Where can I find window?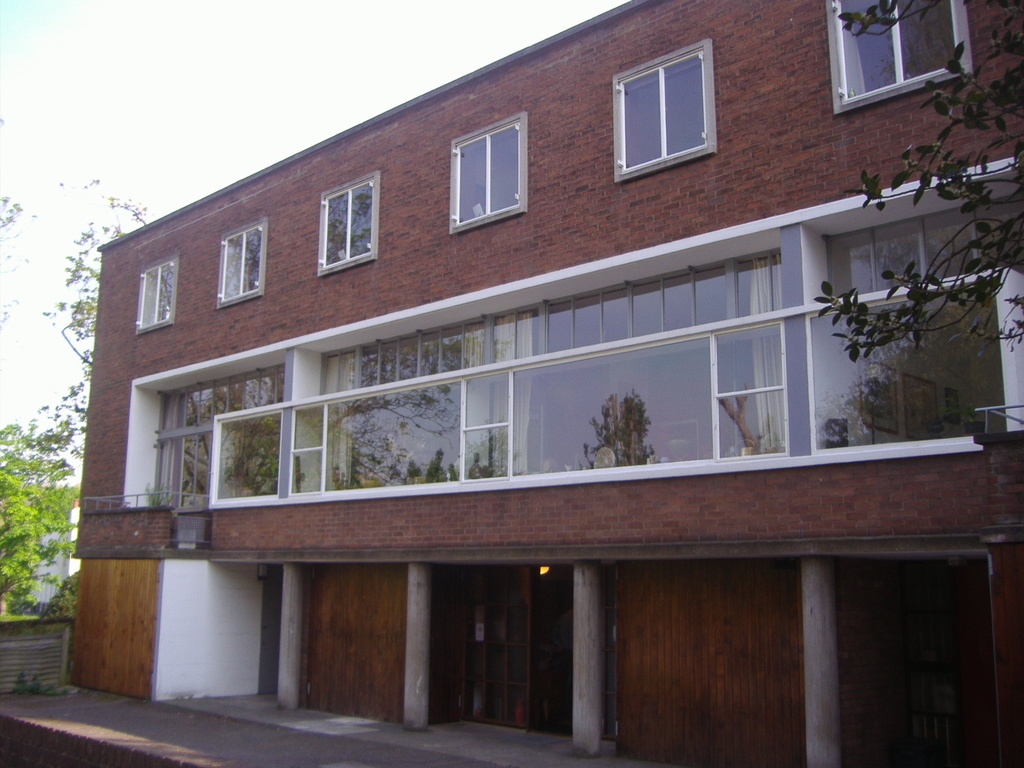
You can find it at <bbox>605, 32, 728, 175</bbox>.
